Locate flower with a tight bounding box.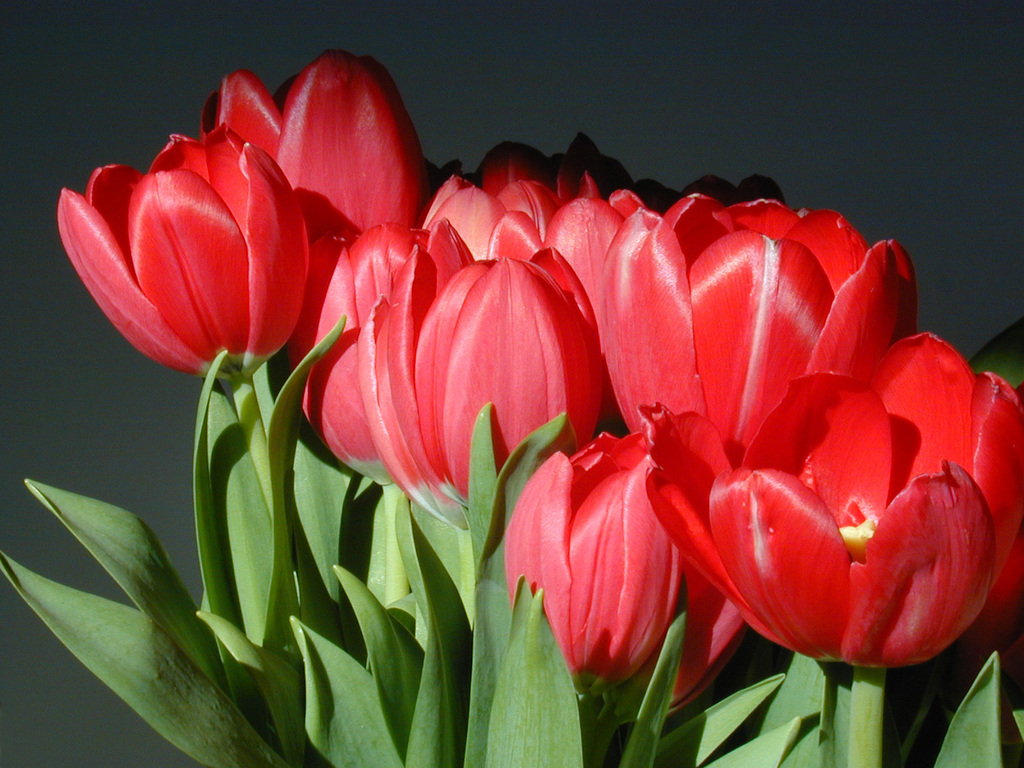
left=547, top=134, right=636, bottom=202.
